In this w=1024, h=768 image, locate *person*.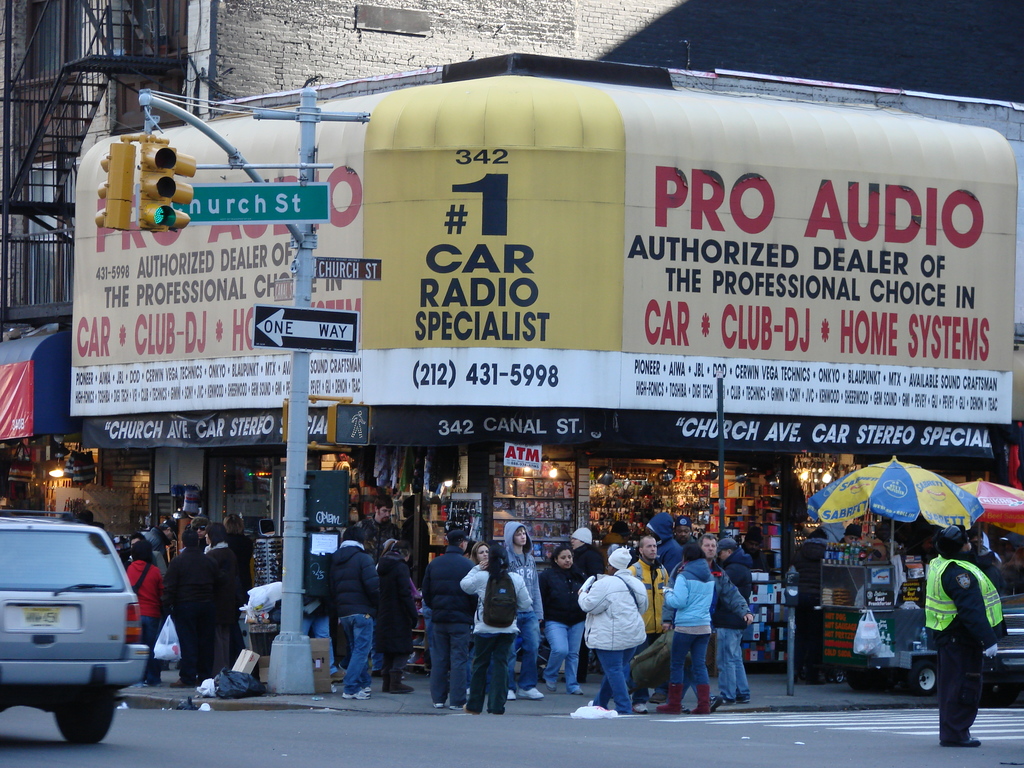
Bounding box: bbox=(924, 527, 1004, 757).
